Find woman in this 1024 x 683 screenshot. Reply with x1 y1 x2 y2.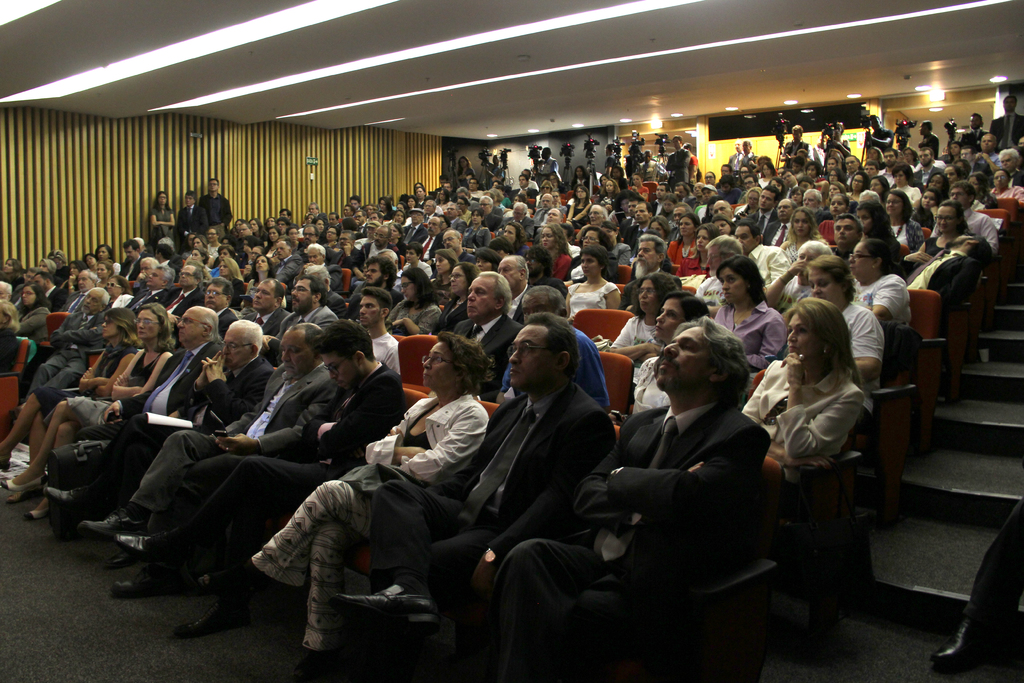
197 334 488 682.
